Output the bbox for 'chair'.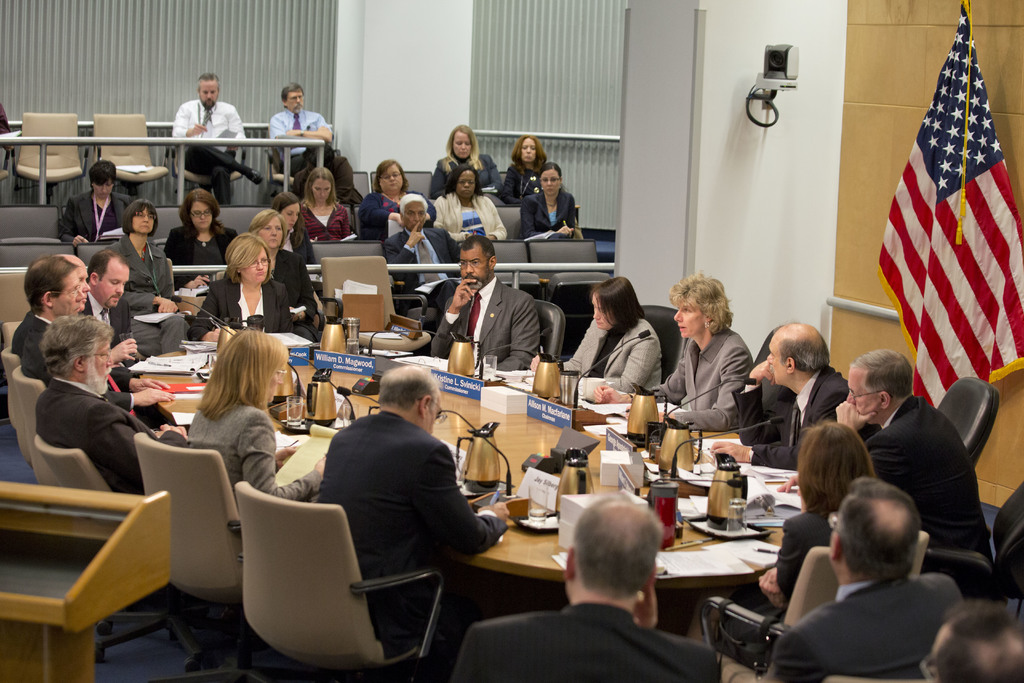
region(300, 236, 394, 293).
